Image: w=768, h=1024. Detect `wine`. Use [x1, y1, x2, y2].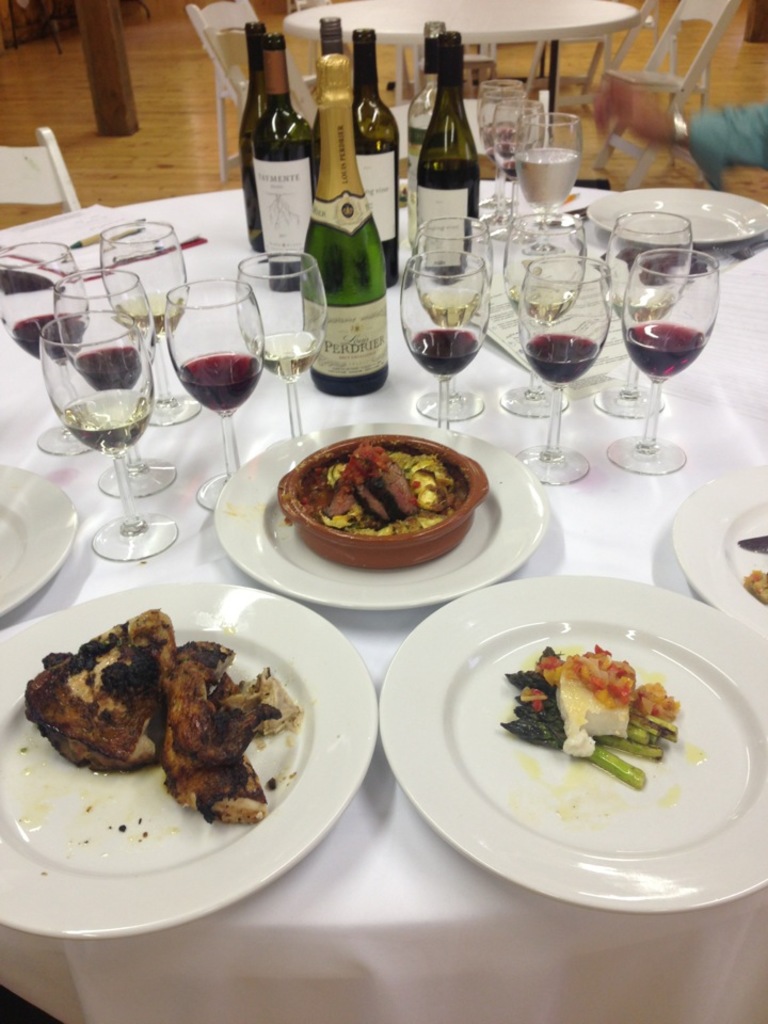
[406, 329, 480, 378].
